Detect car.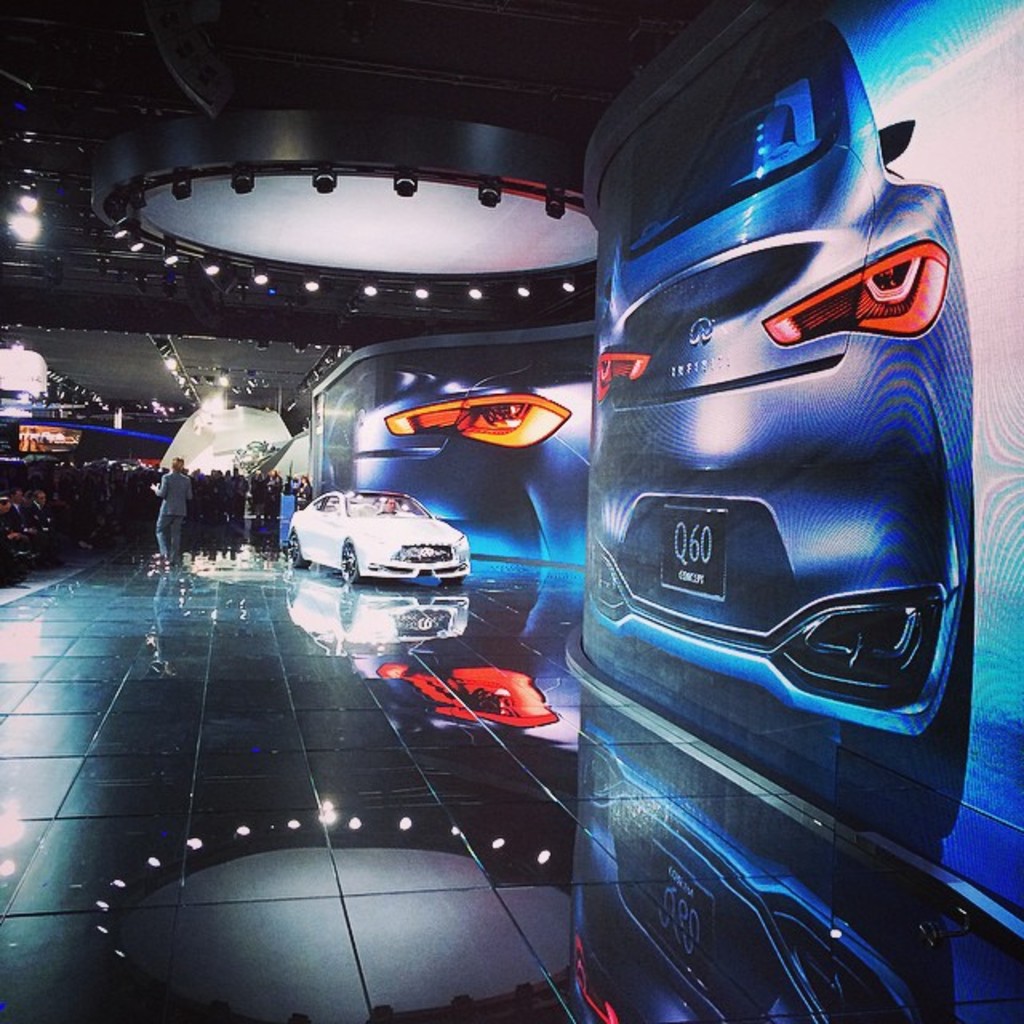
Detected at [312,338,595,568].
